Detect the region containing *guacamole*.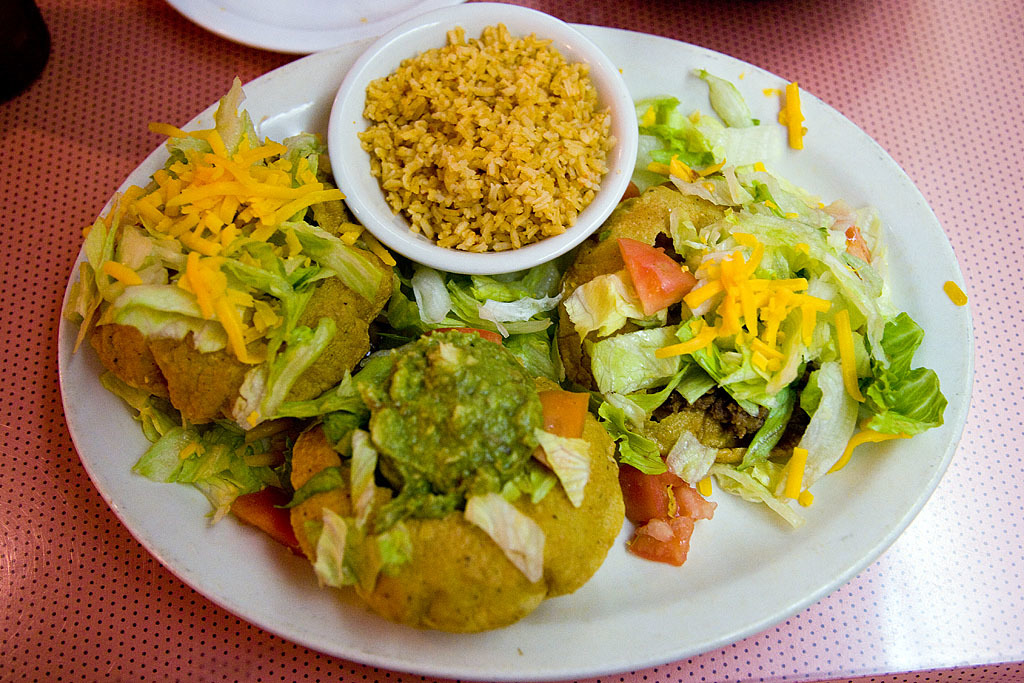
<region>352, 324, 546, 514</region>.
